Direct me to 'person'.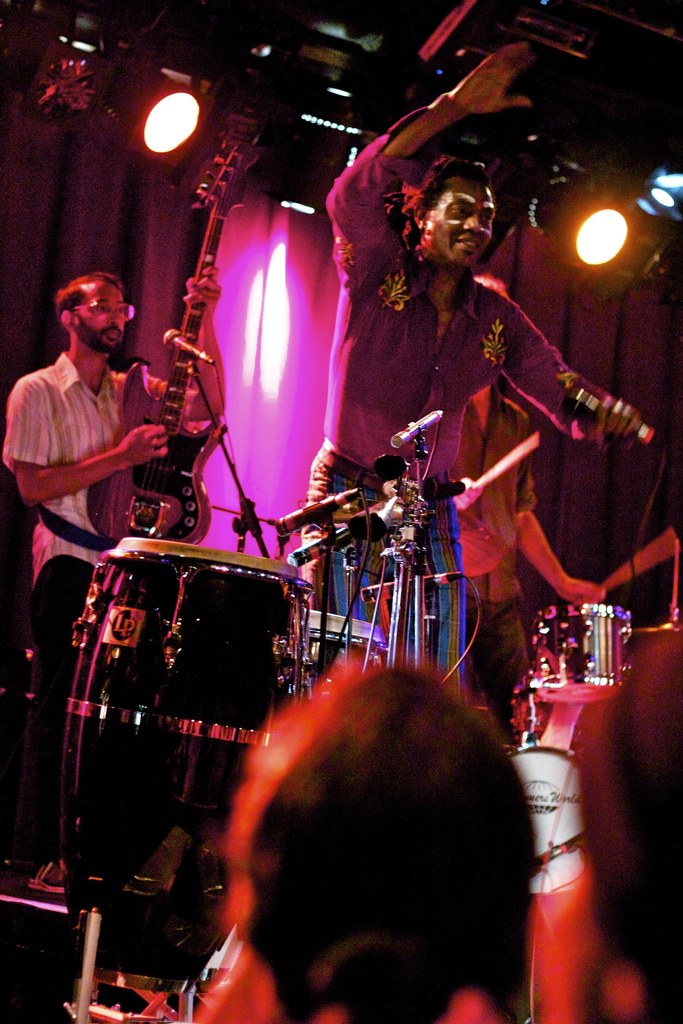
Direction: Rect(473, 458, 678, 724).
